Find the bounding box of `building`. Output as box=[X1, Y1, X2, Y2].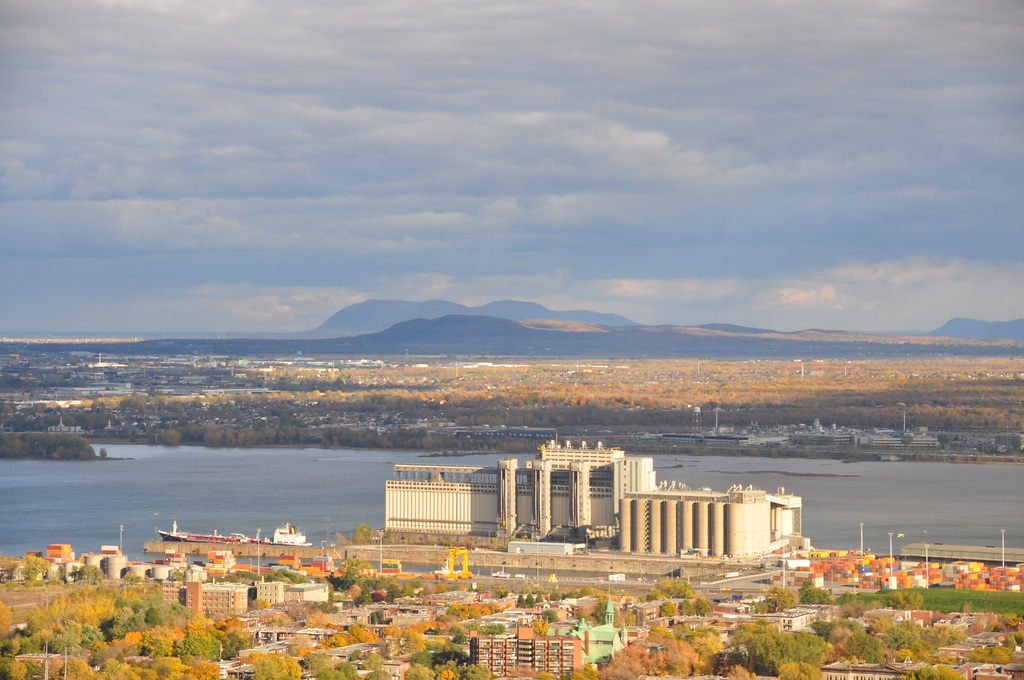
box=[219, 589, 1023, 679].
